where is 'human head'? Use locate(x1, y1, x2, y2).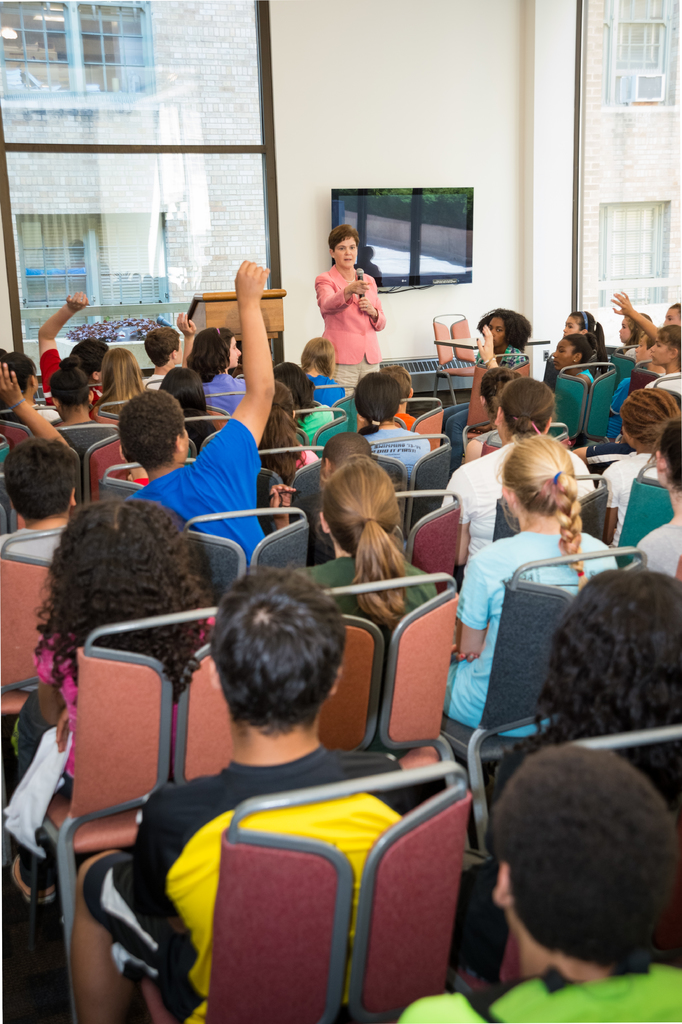
locate(665, 303, 681, 322).
